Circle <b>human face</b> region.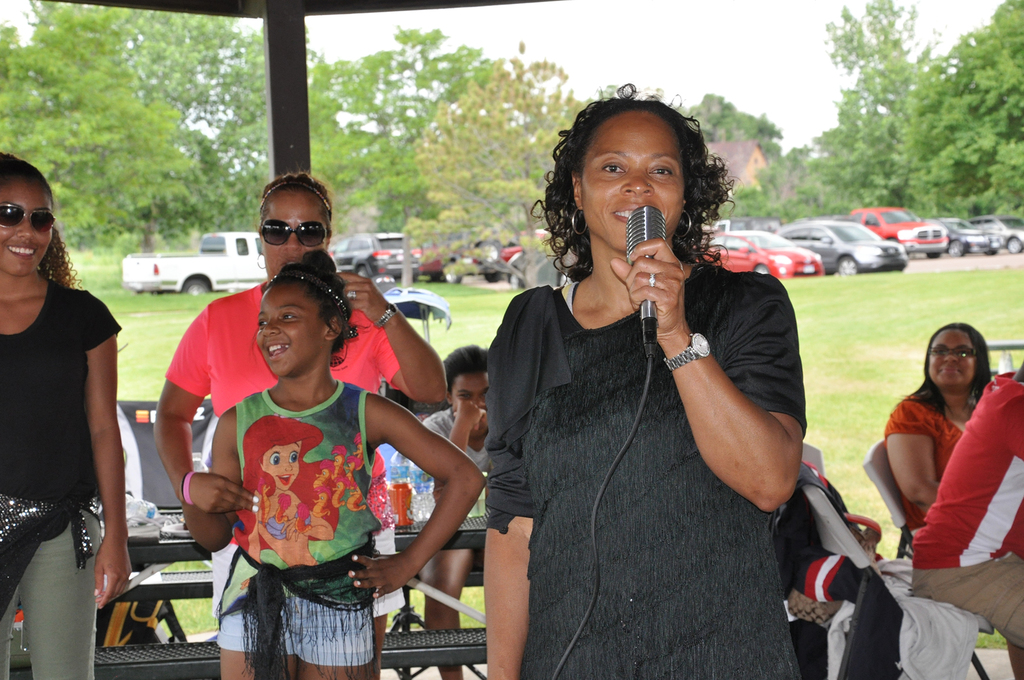
Region: box(454, 375, 487, 436).
